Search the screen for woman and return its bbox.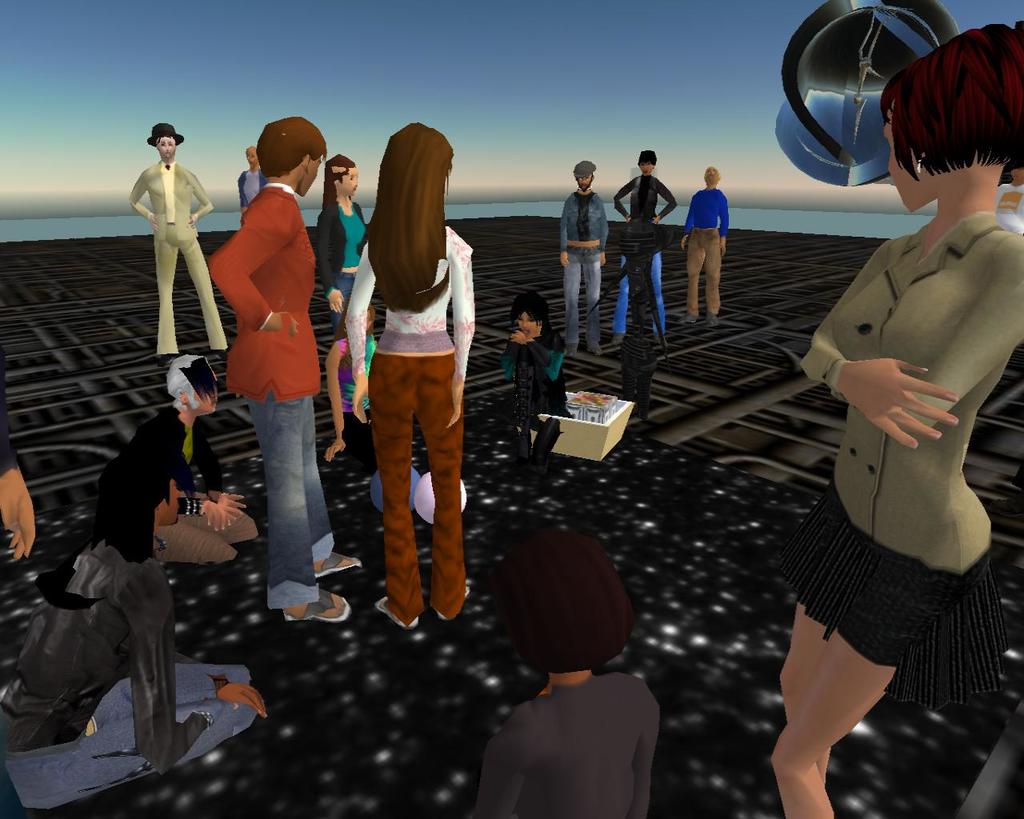
Found: detection(342, 120, 479, 629).
